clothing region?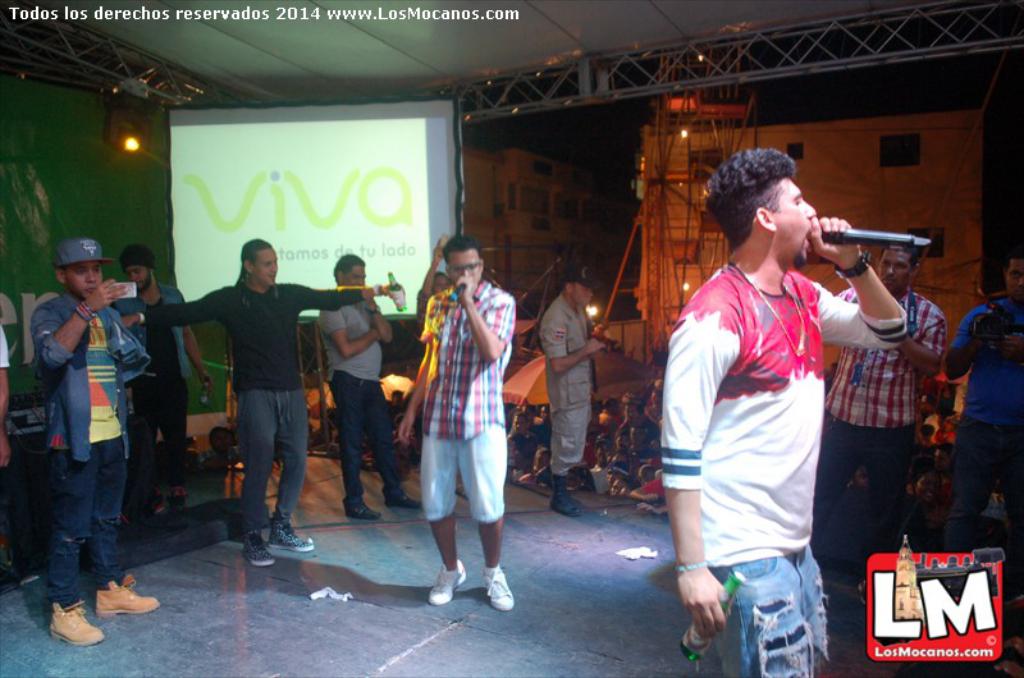
<region>27, 292, 142, 605</region>
